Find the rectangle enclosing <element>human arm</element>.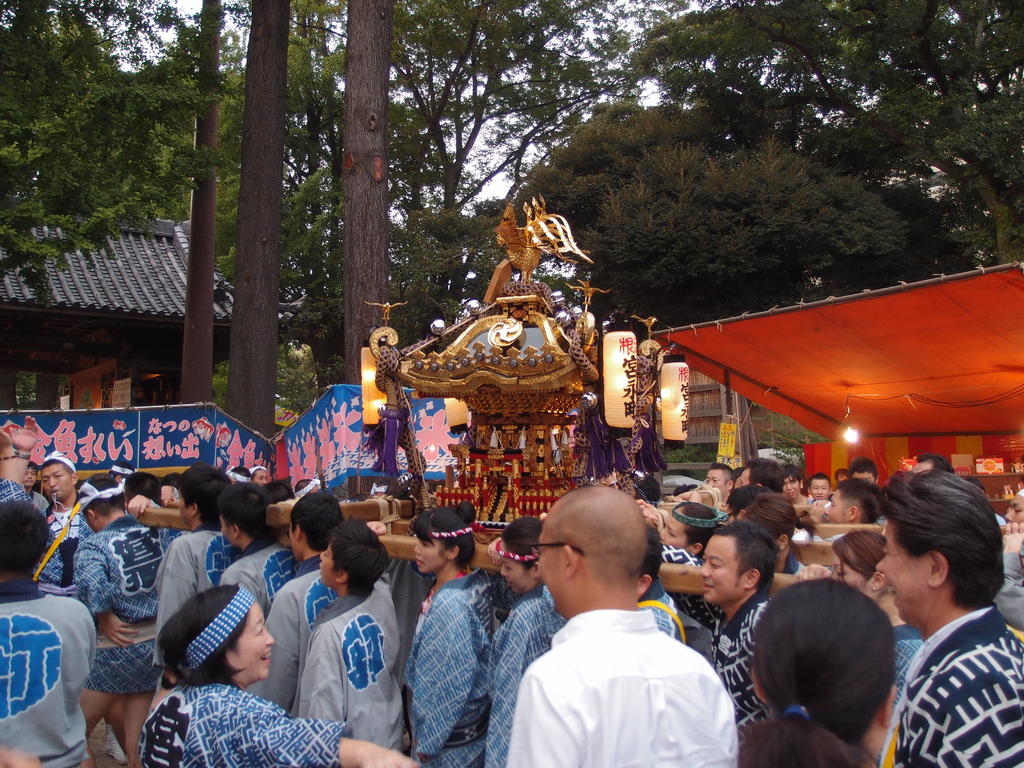
Rect(485, 539, 509, 569).
